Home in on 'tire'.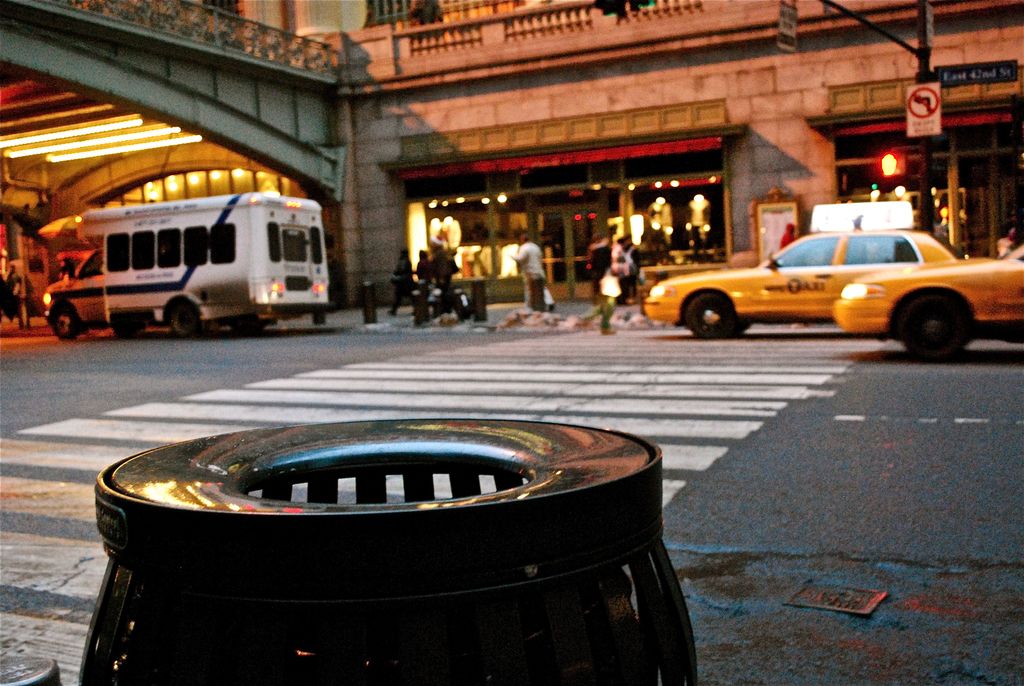
Homed in at [685, 290, 748, 342].
